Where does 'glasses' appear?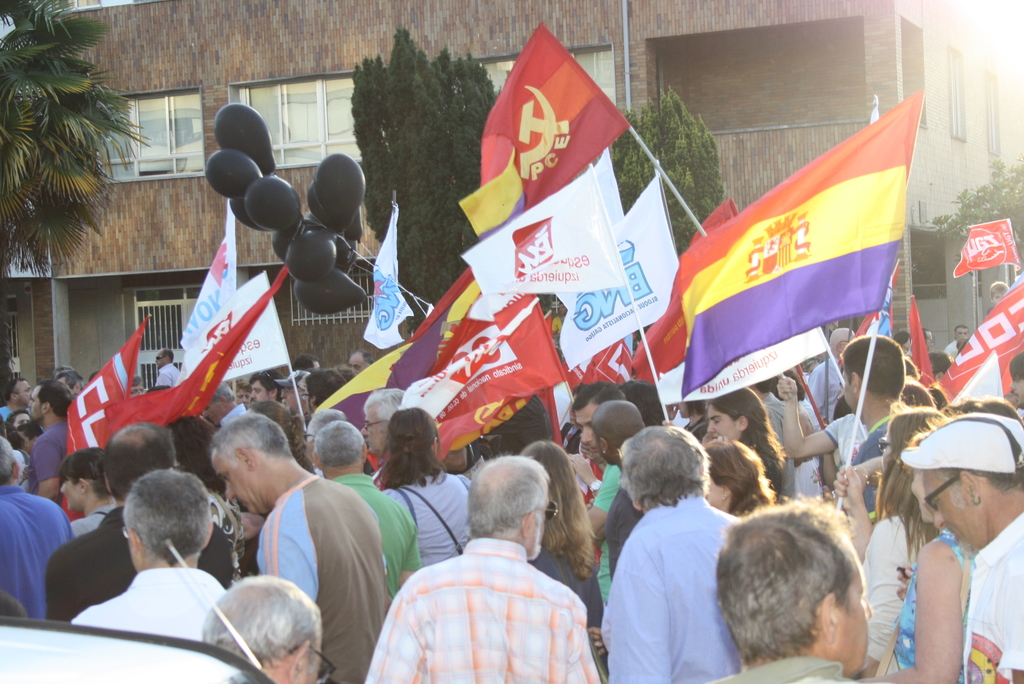
Appears at region(923, 467, 963, 509).
